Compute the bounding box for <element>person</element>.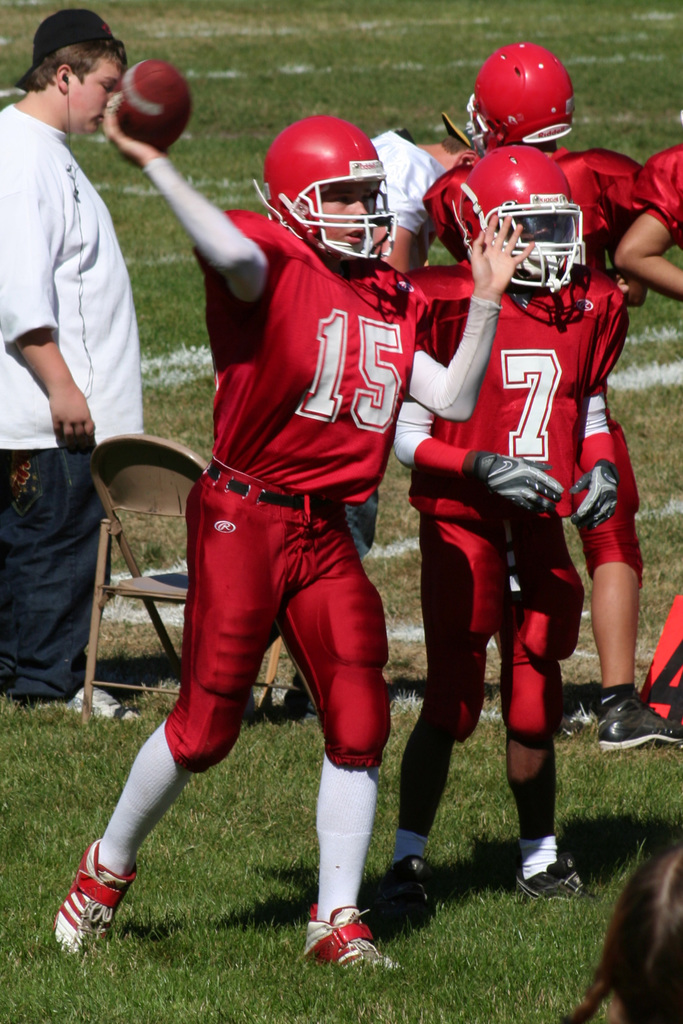
Rect(616, 134, 682, 302).
